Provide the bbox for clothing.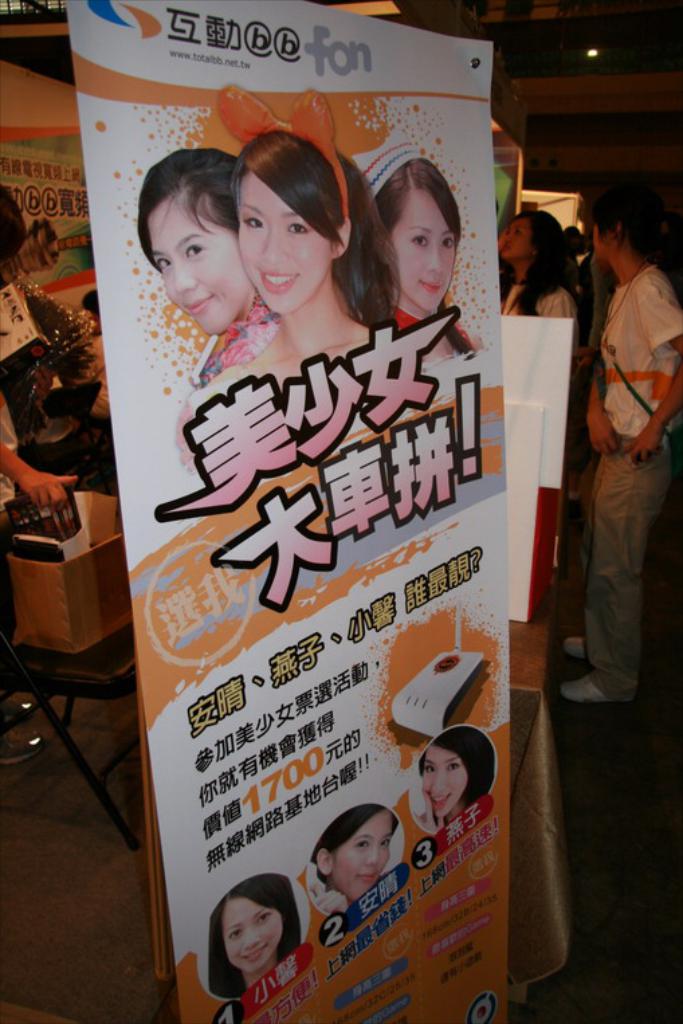
box=[399, 306, 474, 353].
